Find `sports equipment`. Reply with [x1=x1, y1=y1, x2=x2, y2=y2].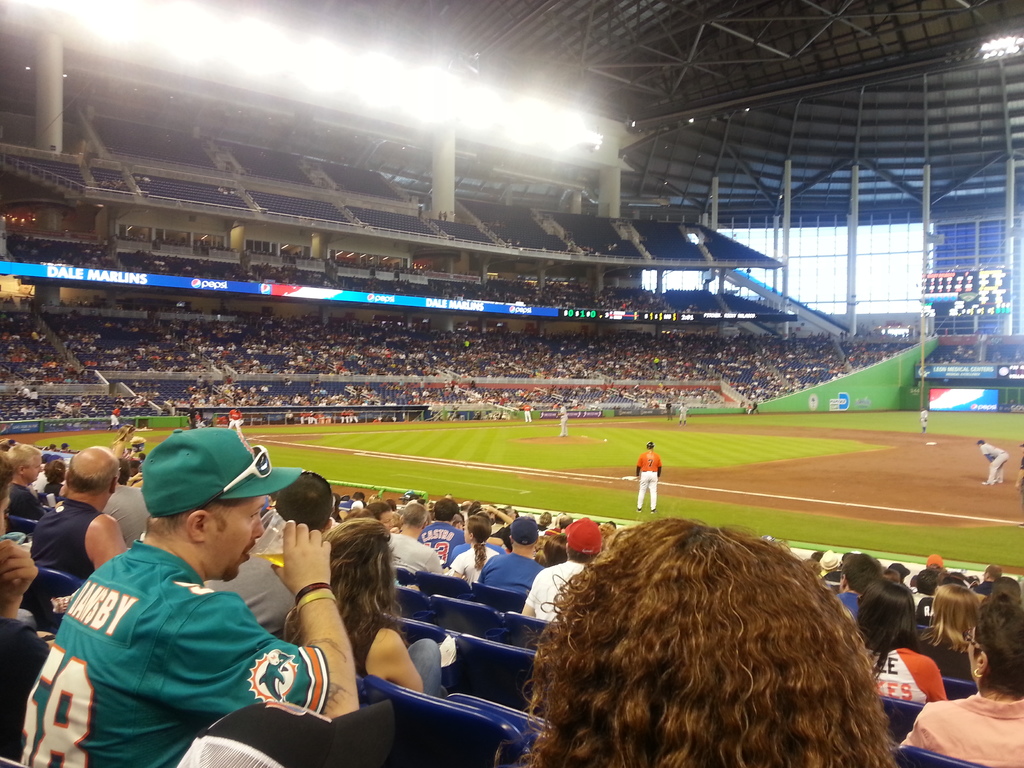
[x1=633, y1=508, x2=643, y2=515].
